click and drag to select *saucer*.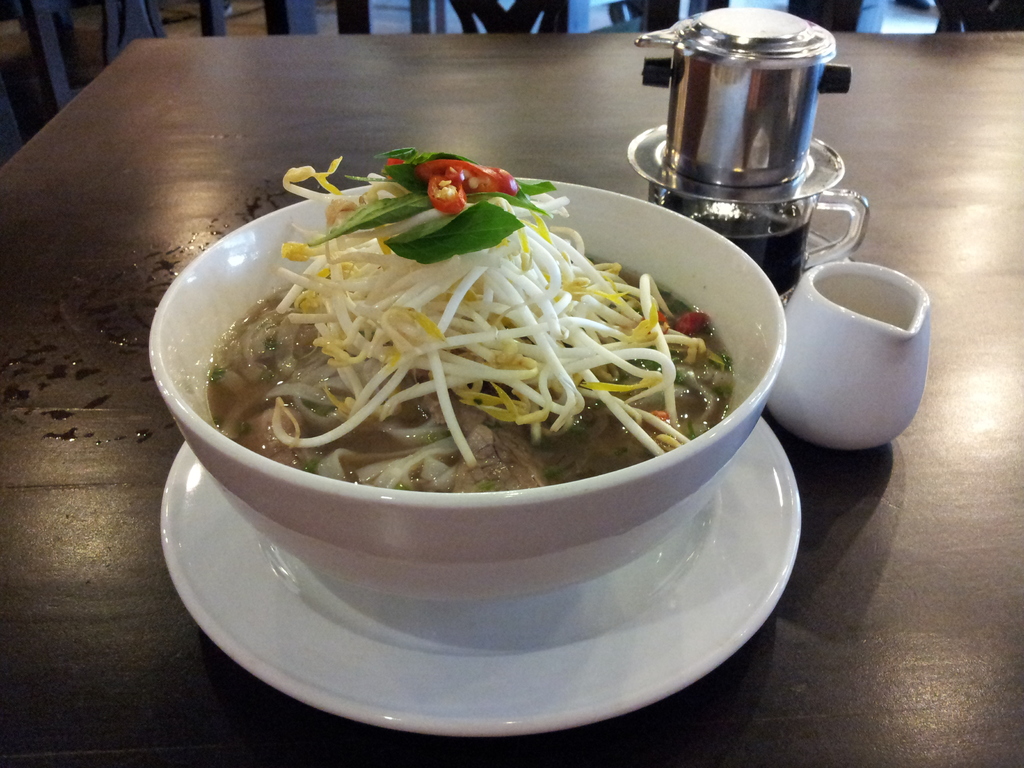
Selection: x1=159 y1=412 x2=800 y2=747.
